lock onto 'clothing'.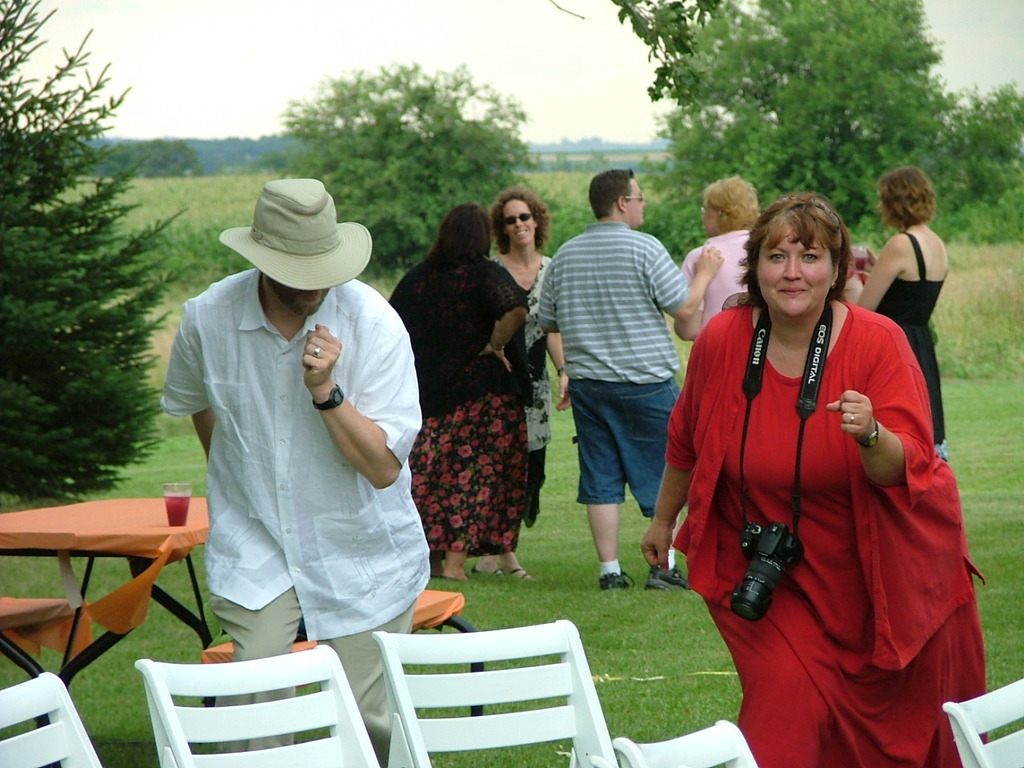
Locked: bbox(871, 229, 955, 458).
